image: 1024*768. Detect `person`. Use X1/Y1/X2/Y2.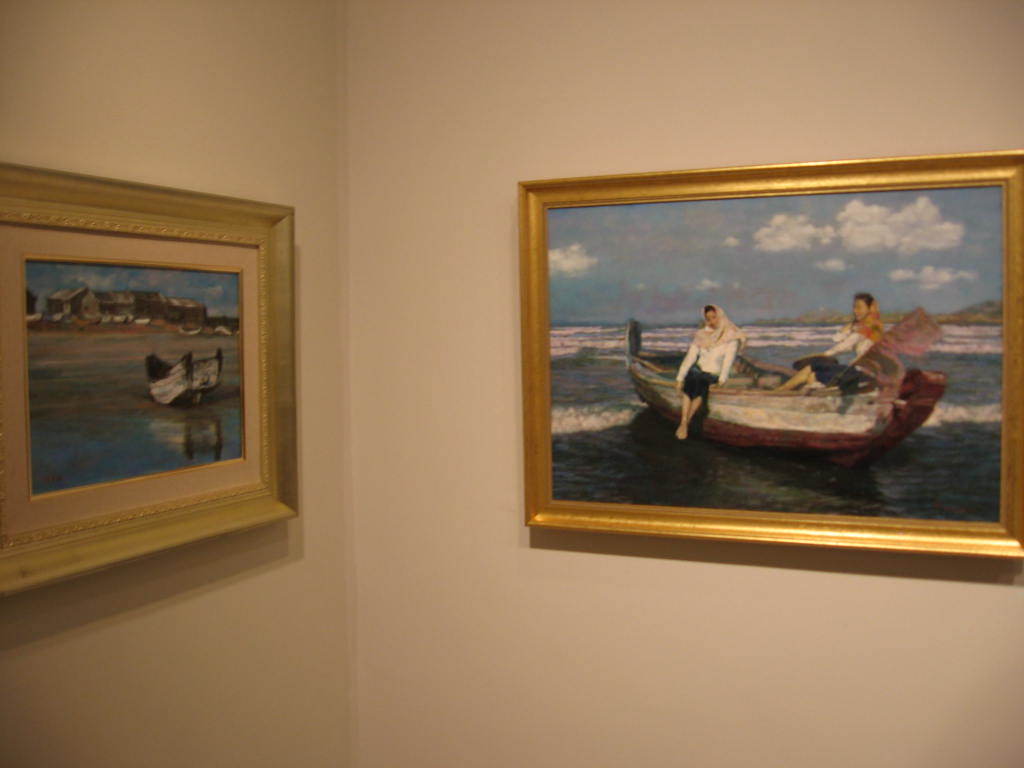
668/304/745/440.
